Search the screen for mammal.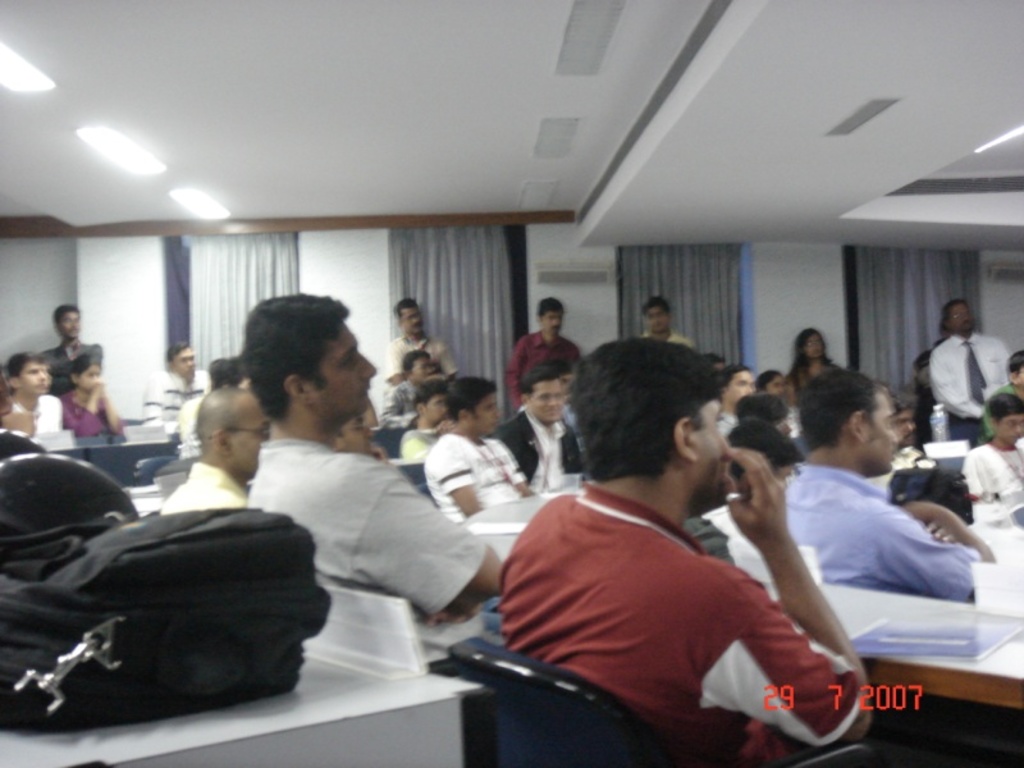
Found at Rect(735, 392, 799, 434).
